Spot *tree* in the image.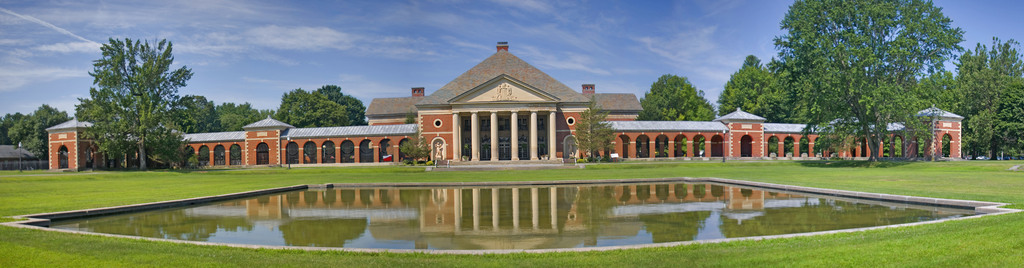
*tree* found at 77,21,188,165.
